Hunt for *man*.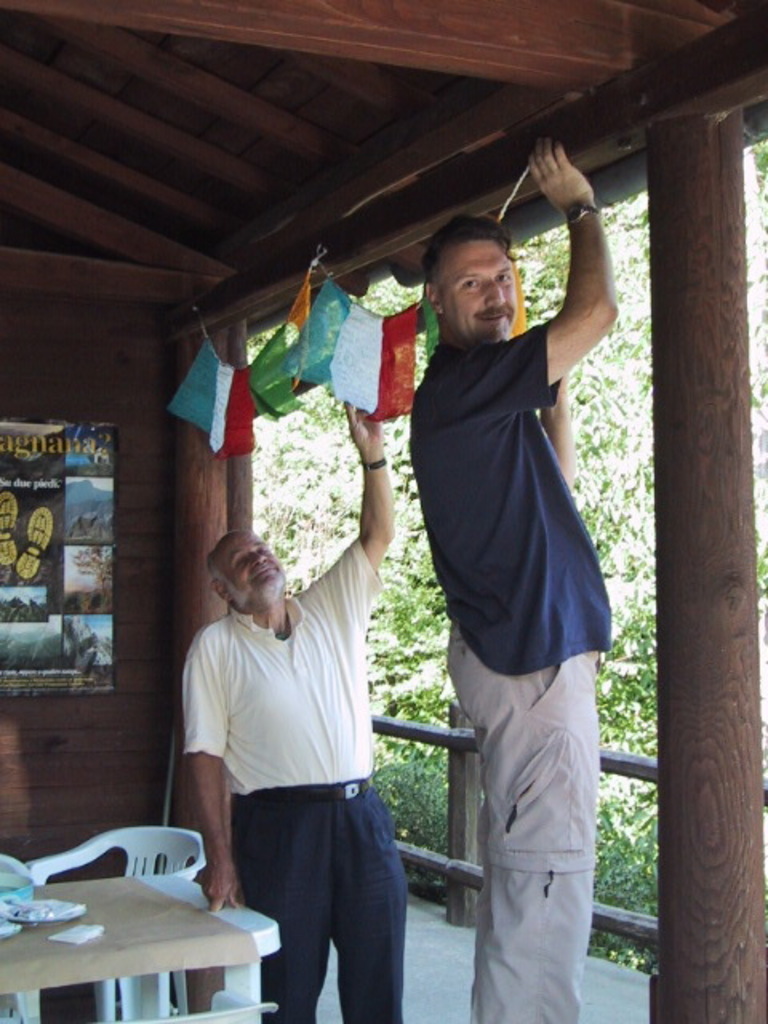
Hunted down at 166:472:437:1013.
